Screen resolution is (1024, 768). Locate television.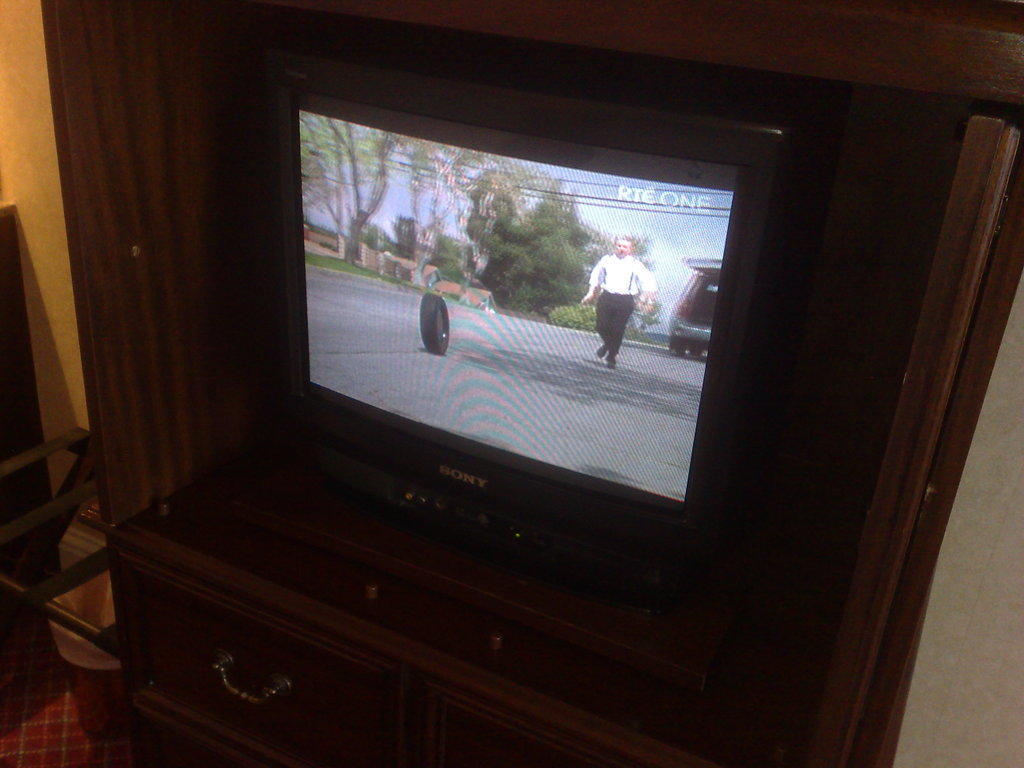
bbox=(237, 60, 780, 589).
